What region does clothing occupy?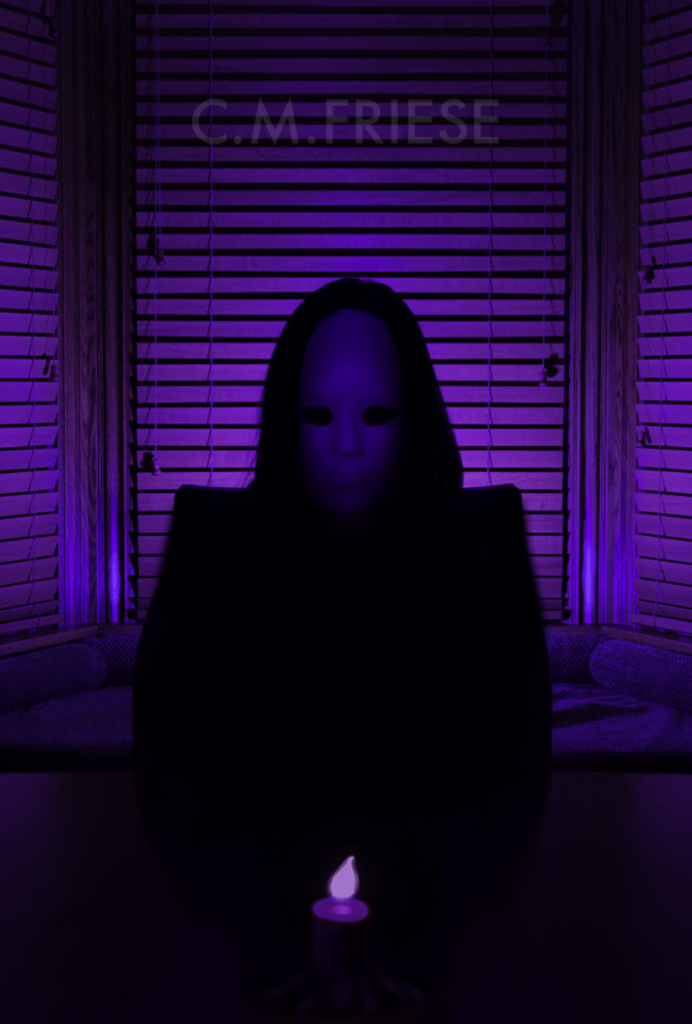
<bbox>120, 271, 562, 1023</bbox>.
